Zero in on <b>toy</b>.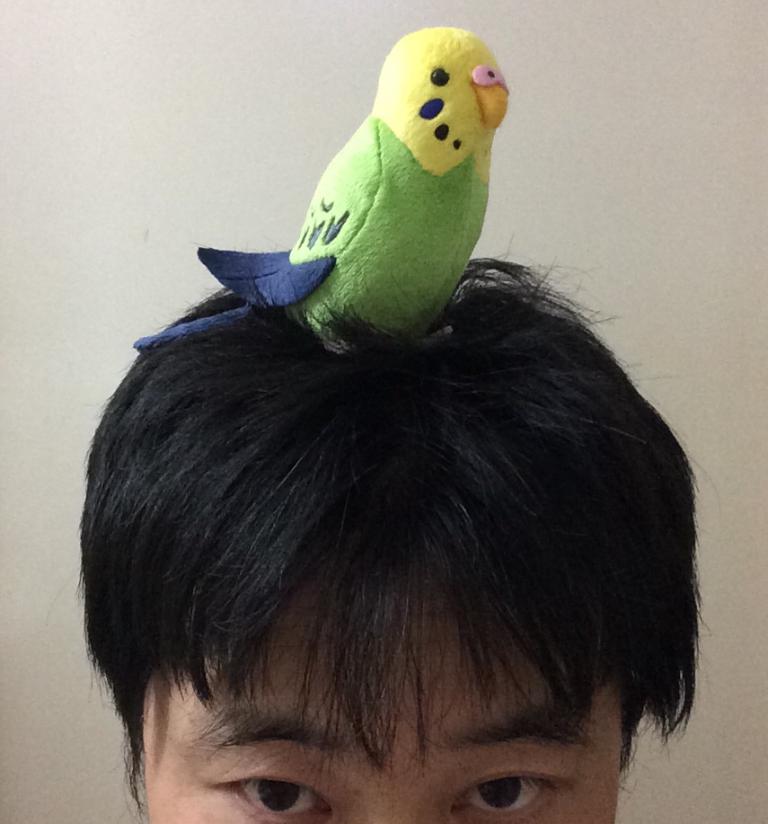
Zeroed in: {"x1": 118, "y1": 18, "x2": 531, "y2": 377}.
